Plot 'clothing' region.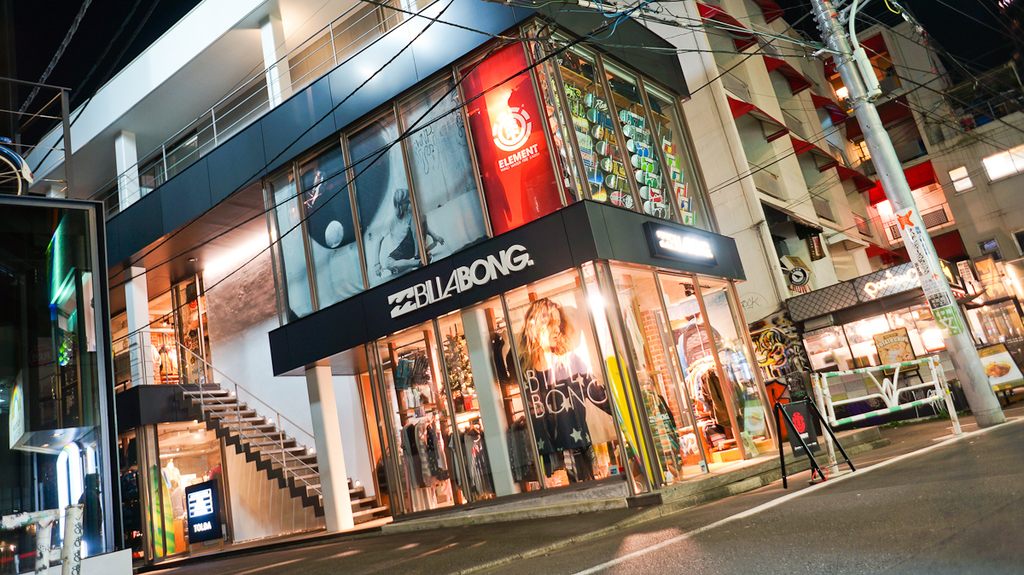
Plotted at [493,338,615,475].
